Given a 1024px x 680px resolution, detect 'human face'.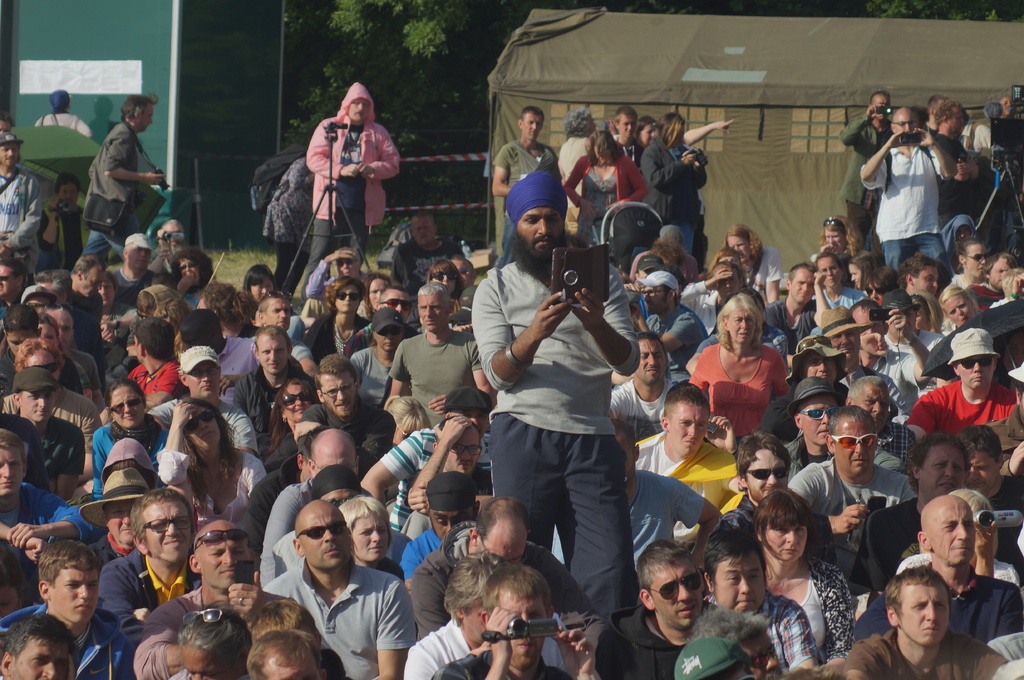
box(953, 108, 967, 133).
